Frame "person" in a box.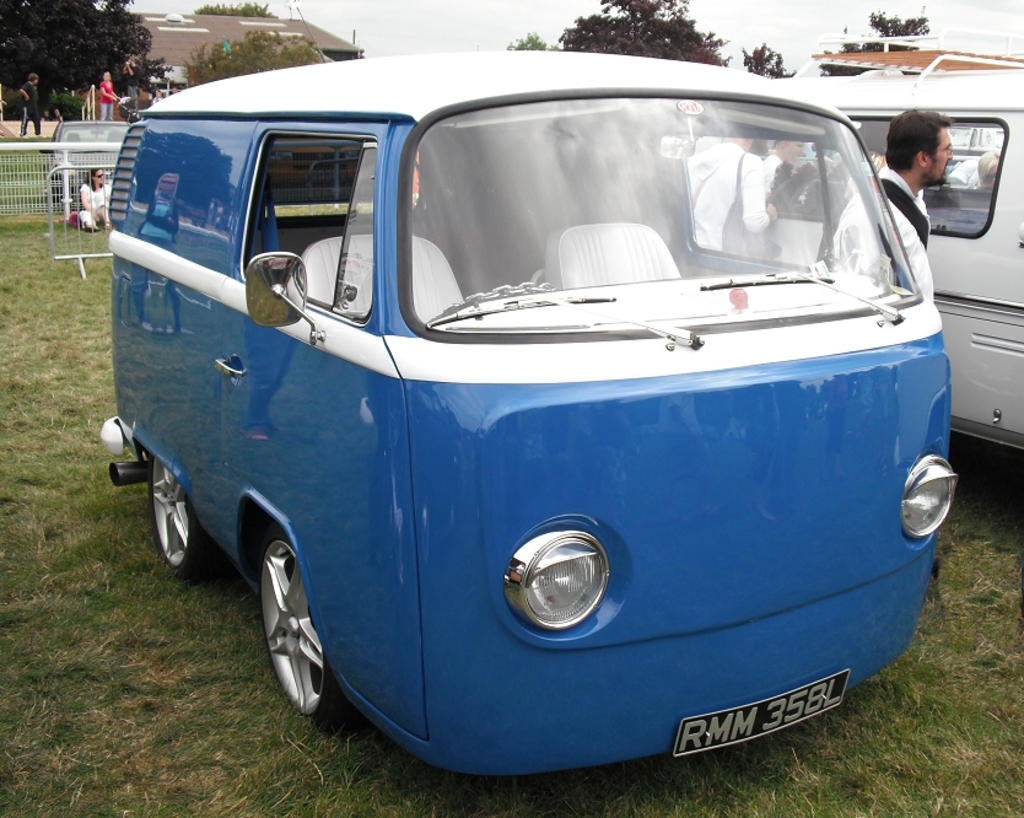
<bbox>97, 65, 114, 109</bbox>.
